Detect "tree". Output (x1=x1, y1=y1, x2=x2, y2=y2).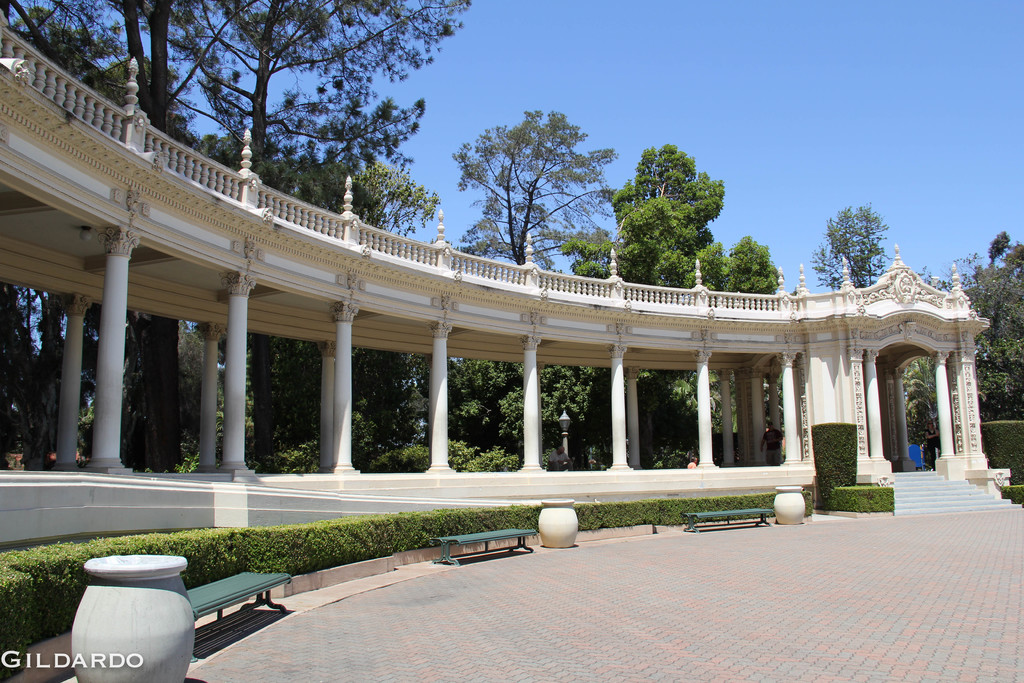
(x1=450, y1=106, x2=614, y2=261).
